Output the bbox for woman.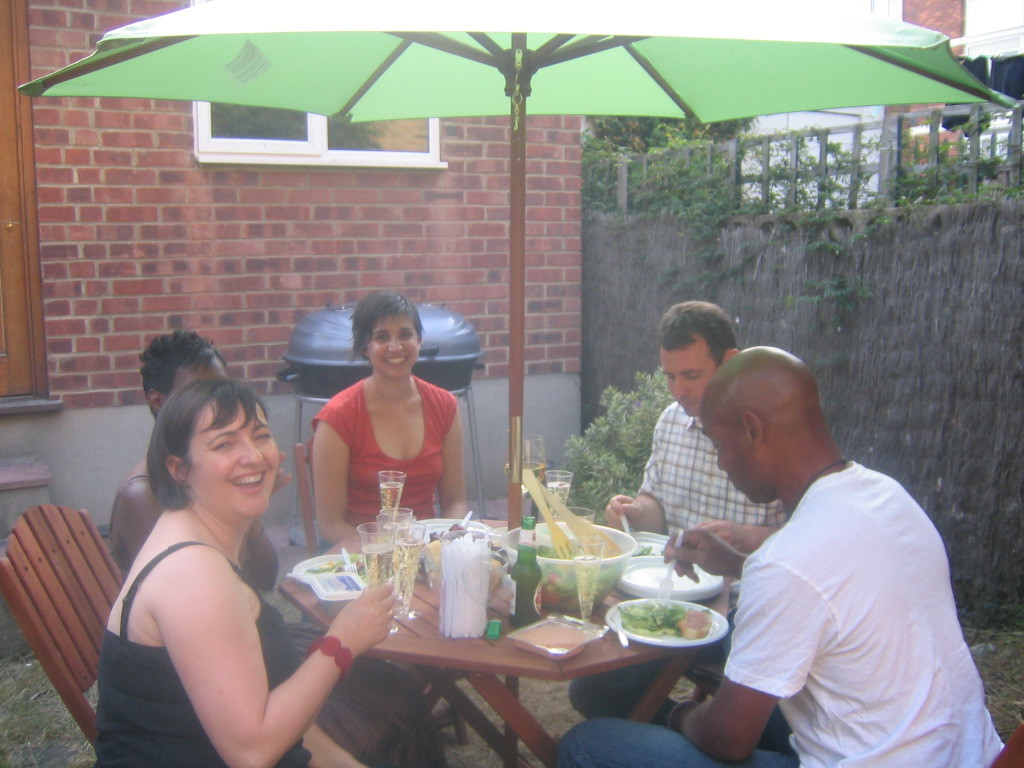
<bbox>109, 329, 280, 594</bbox>.
